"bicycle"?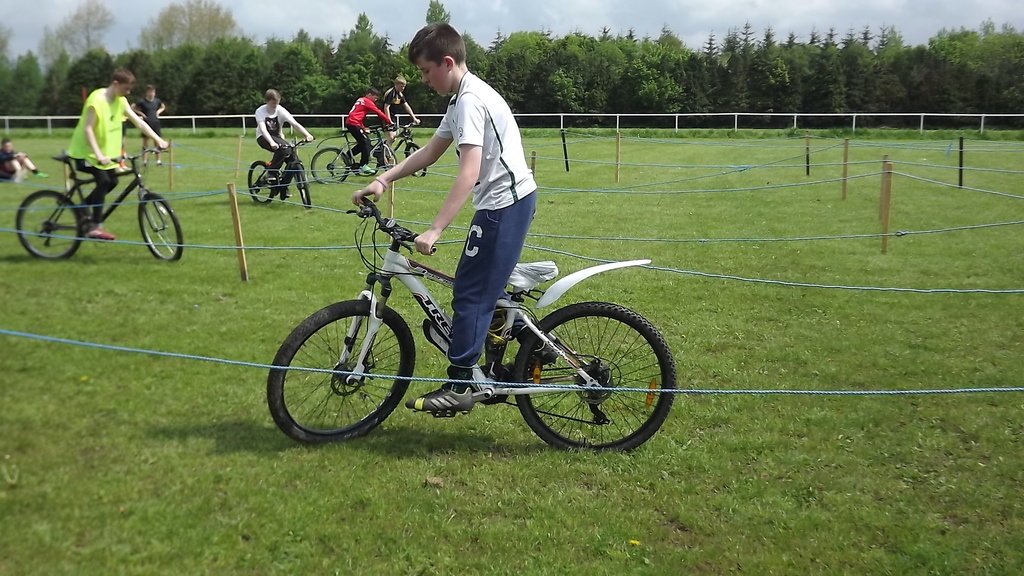
348, 120, 427, 179
